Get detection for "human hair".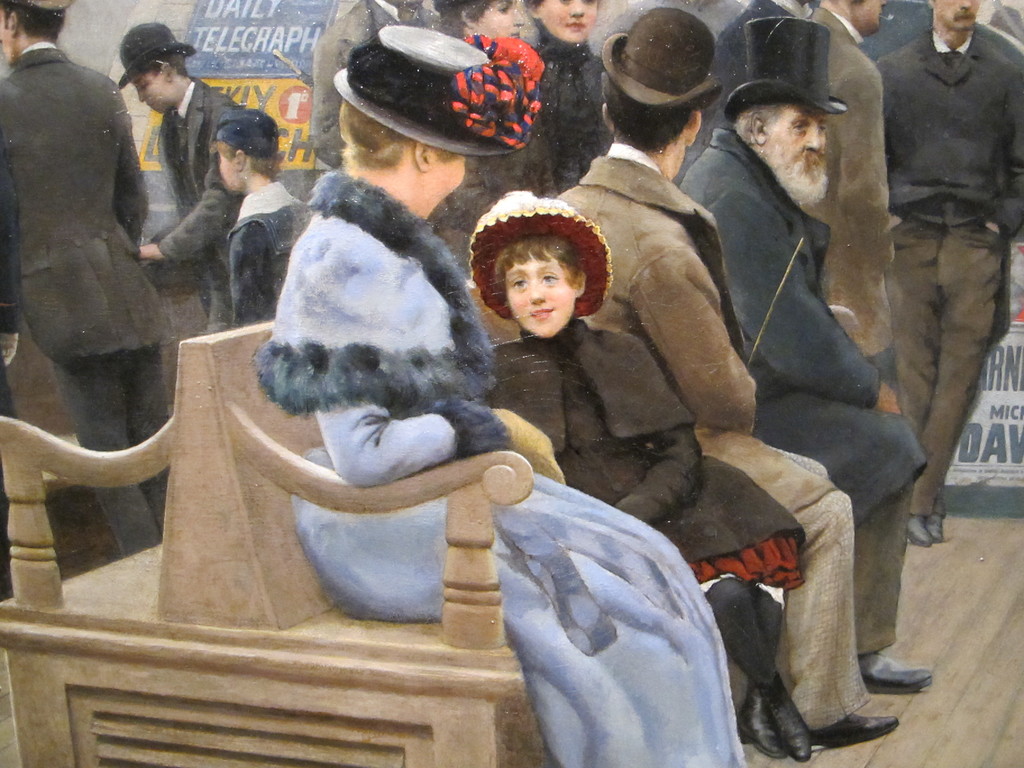
Detection: detection(735, 103, 783, 151).
